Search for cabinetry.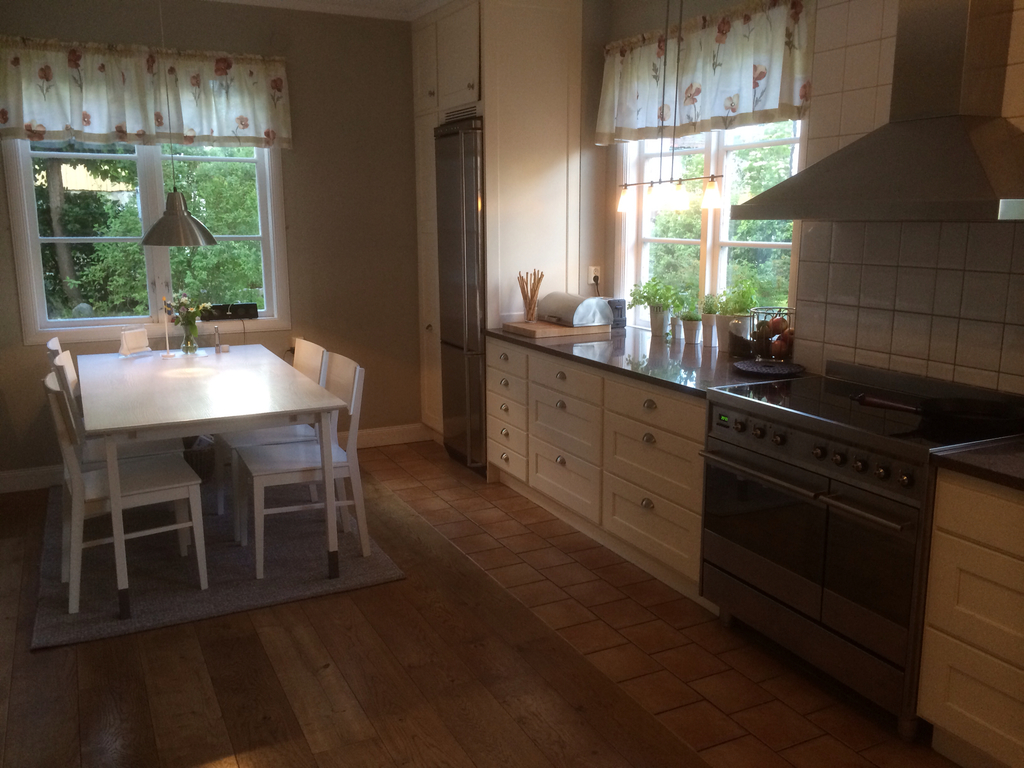
Found at (222, 74, 941, 702).
